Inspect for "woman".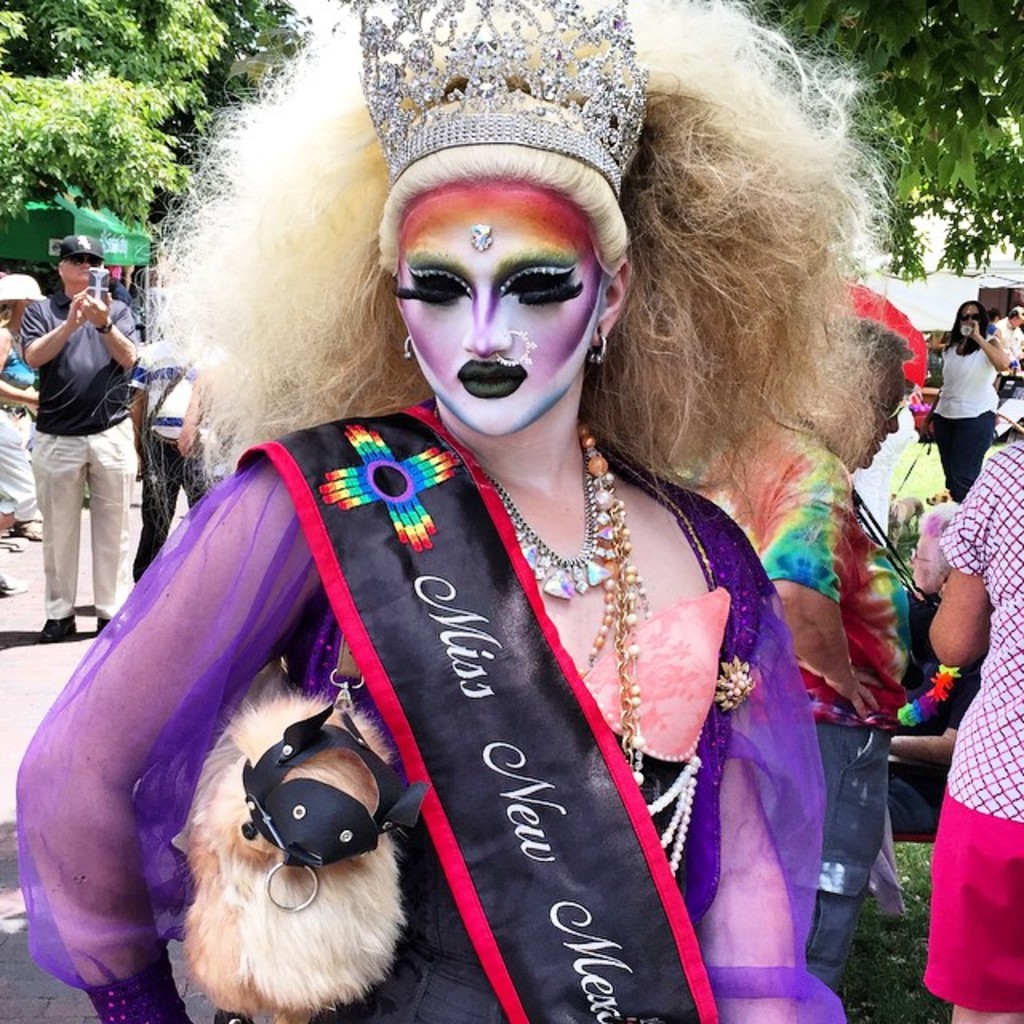
Inspection: 928,299,1008,507.
